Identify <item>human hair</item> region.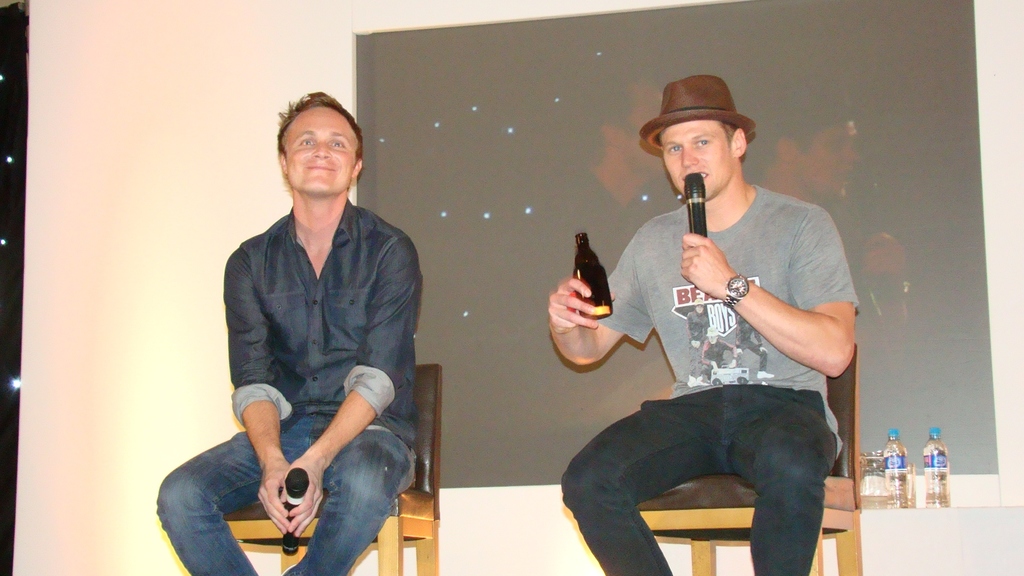
Region: 276, 90, 360, 190.
